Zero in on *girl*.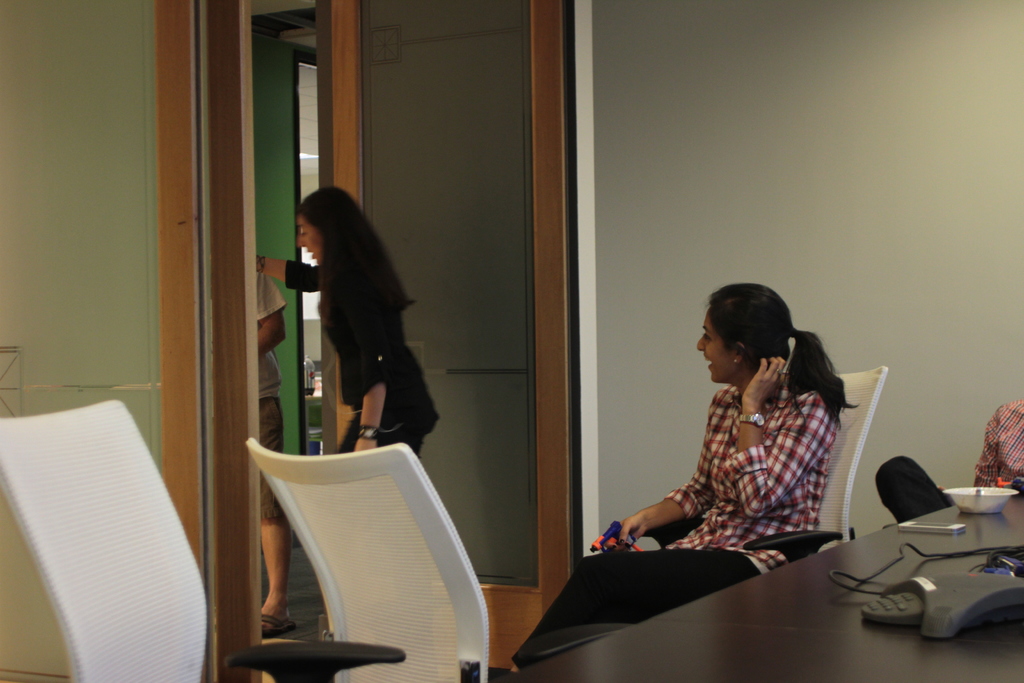
Zeroed in: pyautogui.locateOnScreen(255, 186, 444, 457).
